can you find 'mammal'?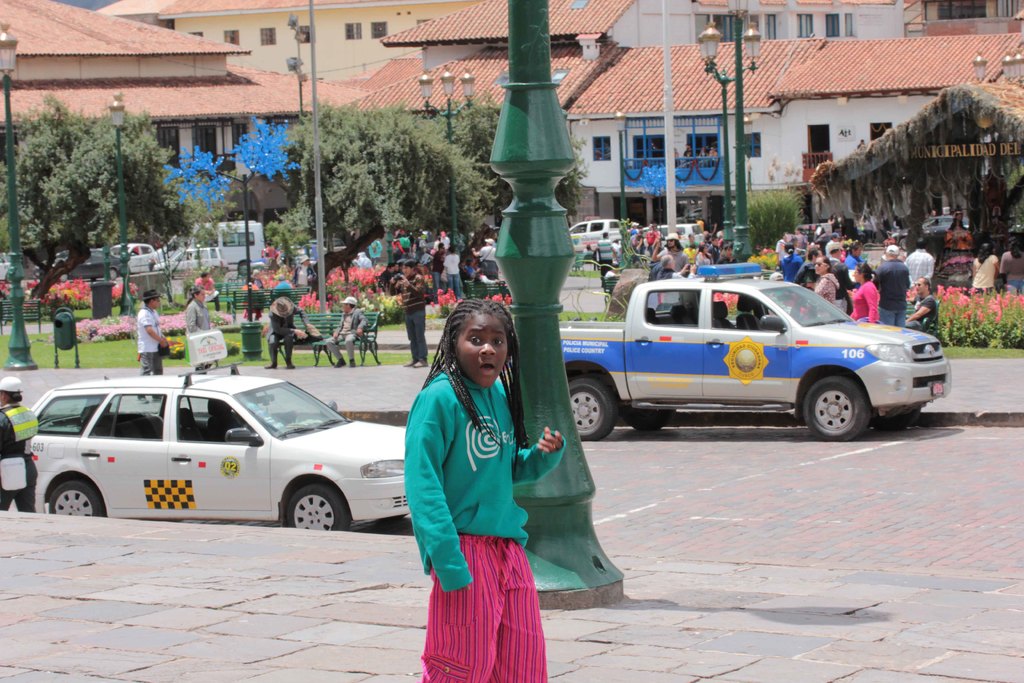
Yes, bounding box: select_region(971, 242, 1001, 291).
